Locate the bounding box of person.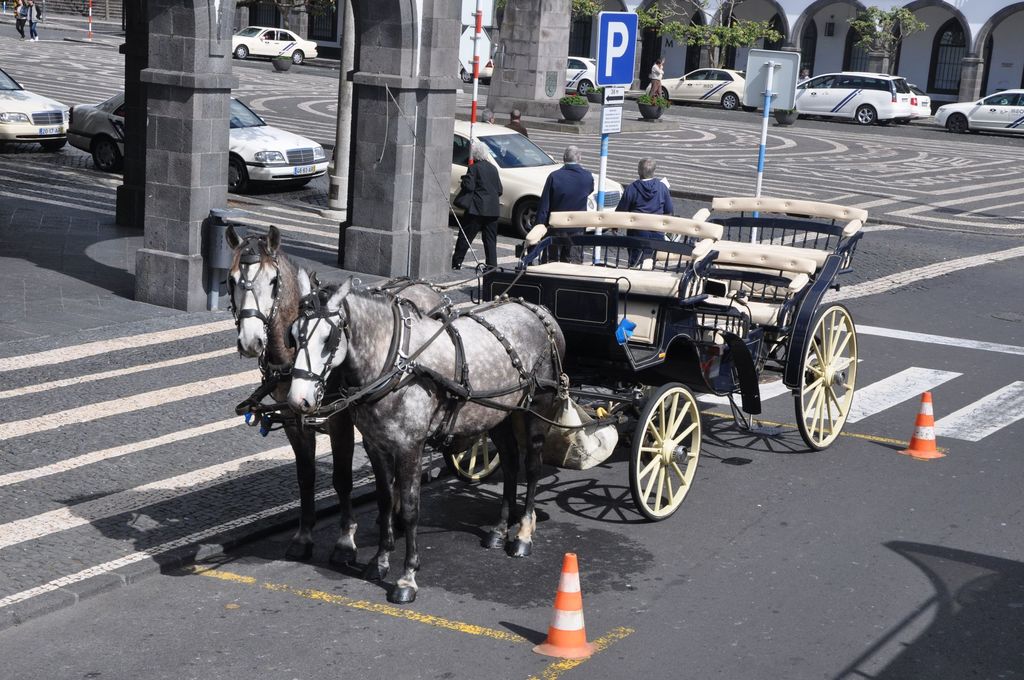
Bounding box: 646, 56, 668, 104.
